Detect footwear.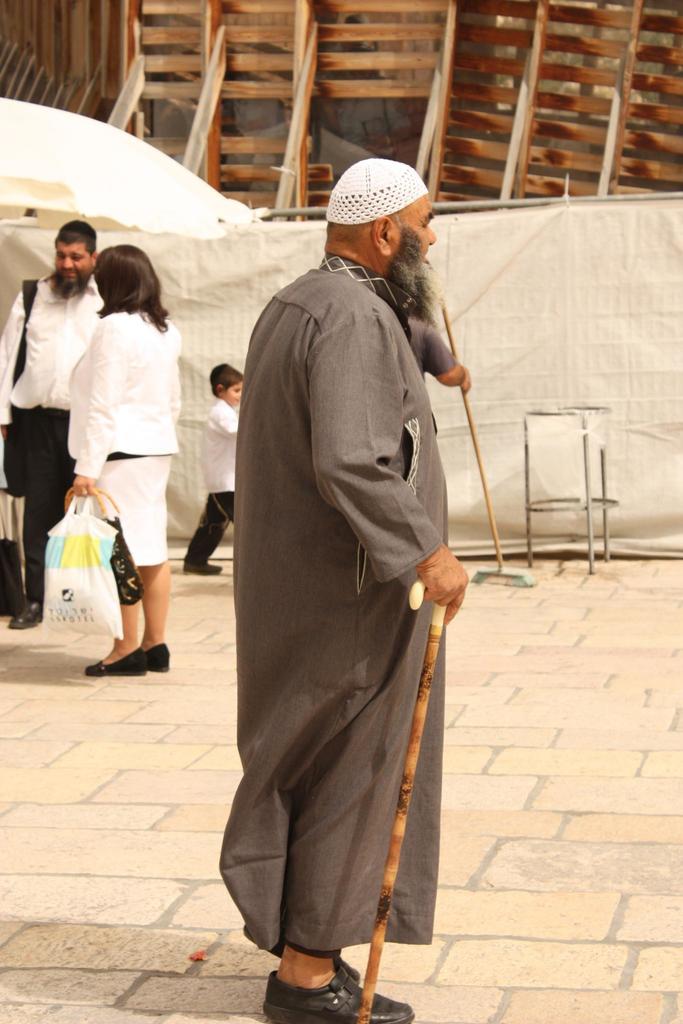
Detected at l=261, t=961, r=416, b=1023.
